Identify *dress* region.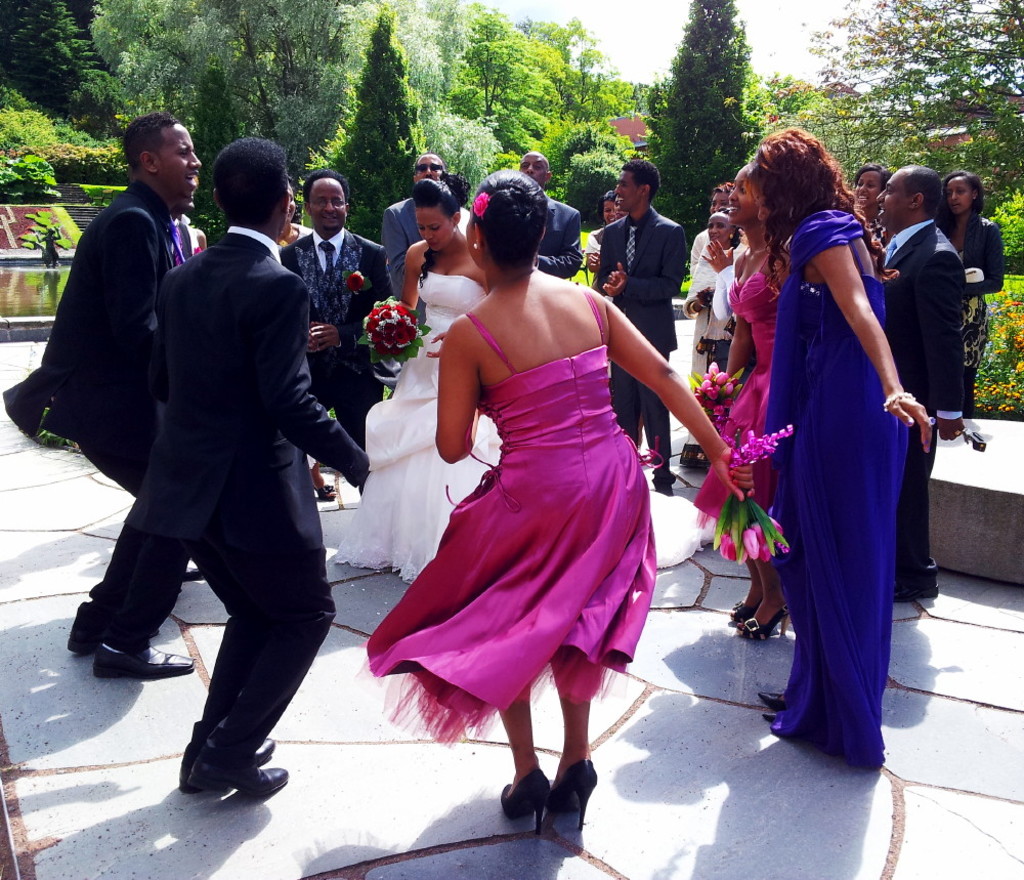
Region: box(686, 250, 742, 430).
